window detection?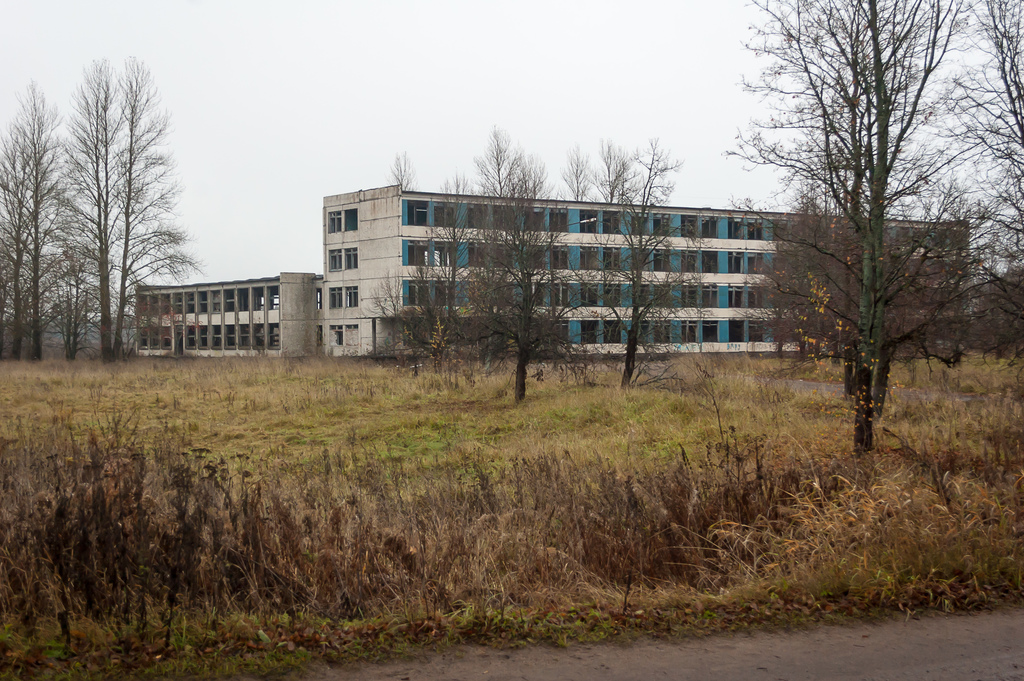
detection(426, 245, 451, 267)
